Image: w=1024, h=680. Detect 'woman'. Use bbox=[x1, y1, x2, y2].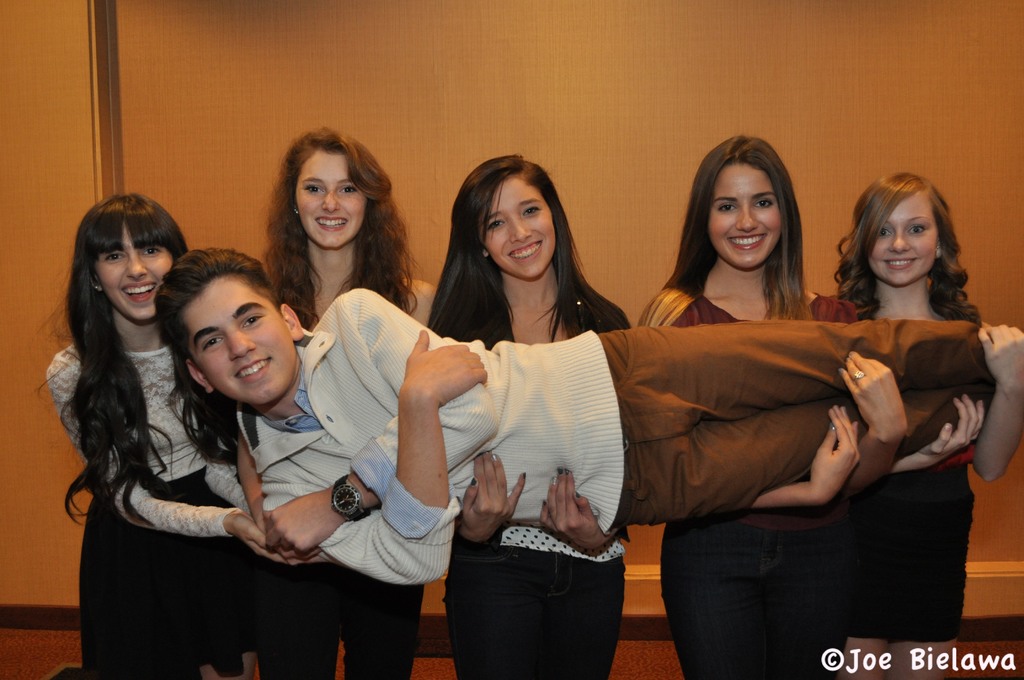
bbox=[640, 132, 908, 679].
